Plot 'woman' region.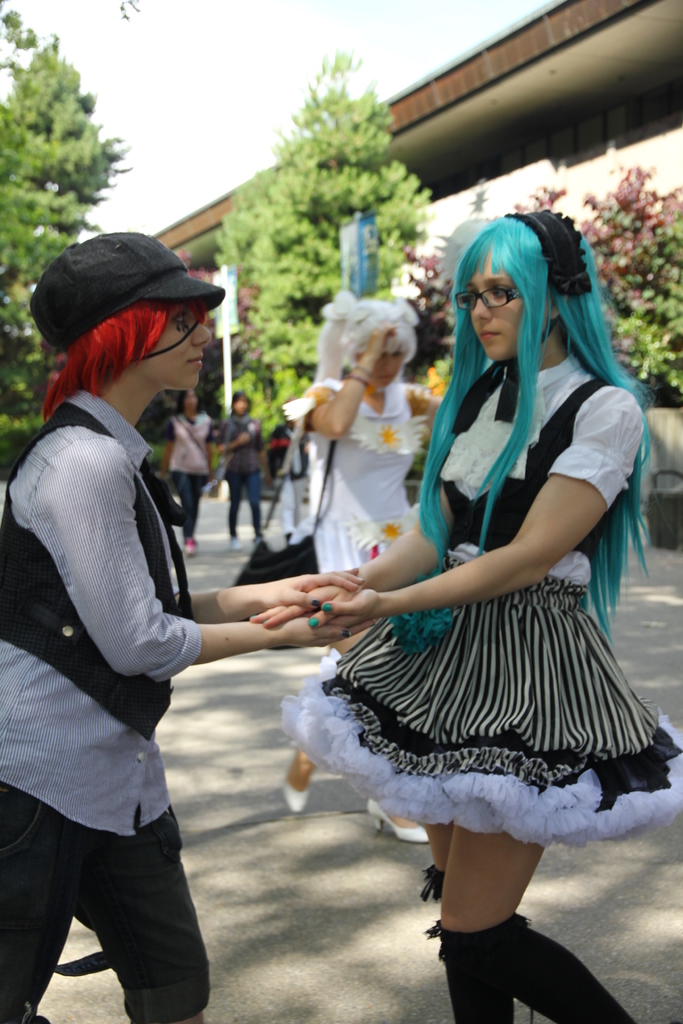
Plotted at bbox(208, 387, 267, 540).
